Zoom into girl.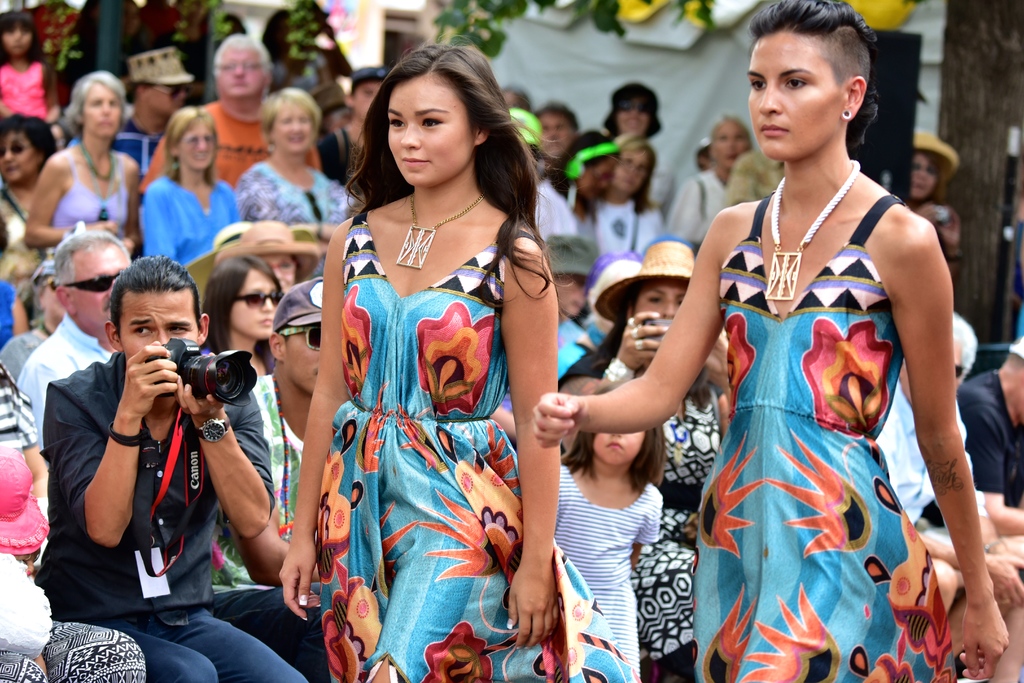
Zoom target: 194/252/314/595.
